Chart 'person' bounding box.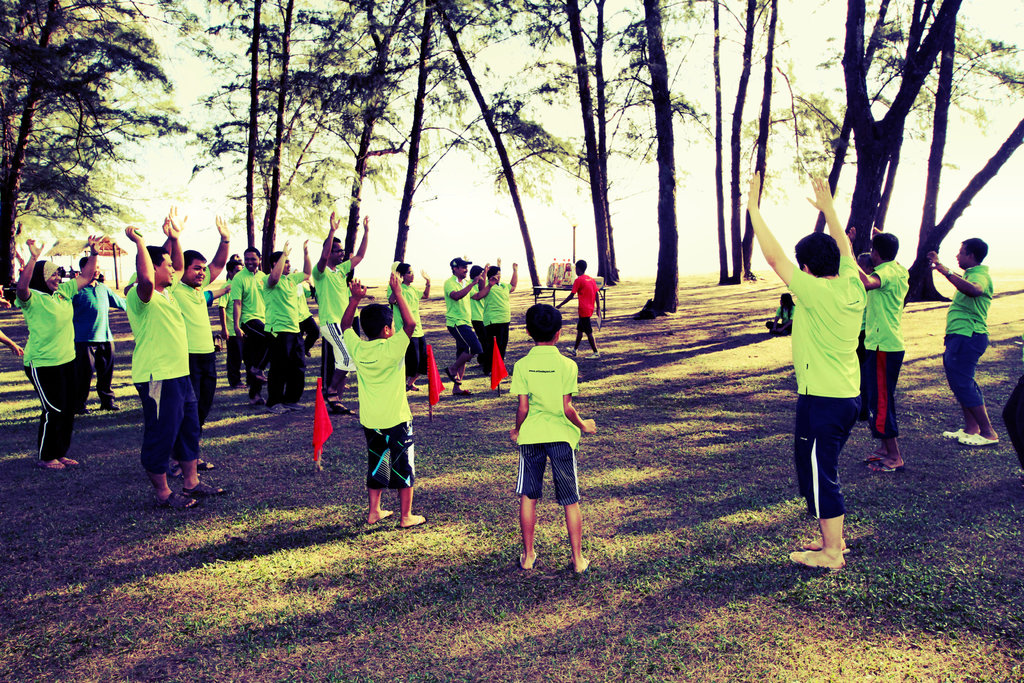
Charted: [339, 270, 428, 529].
